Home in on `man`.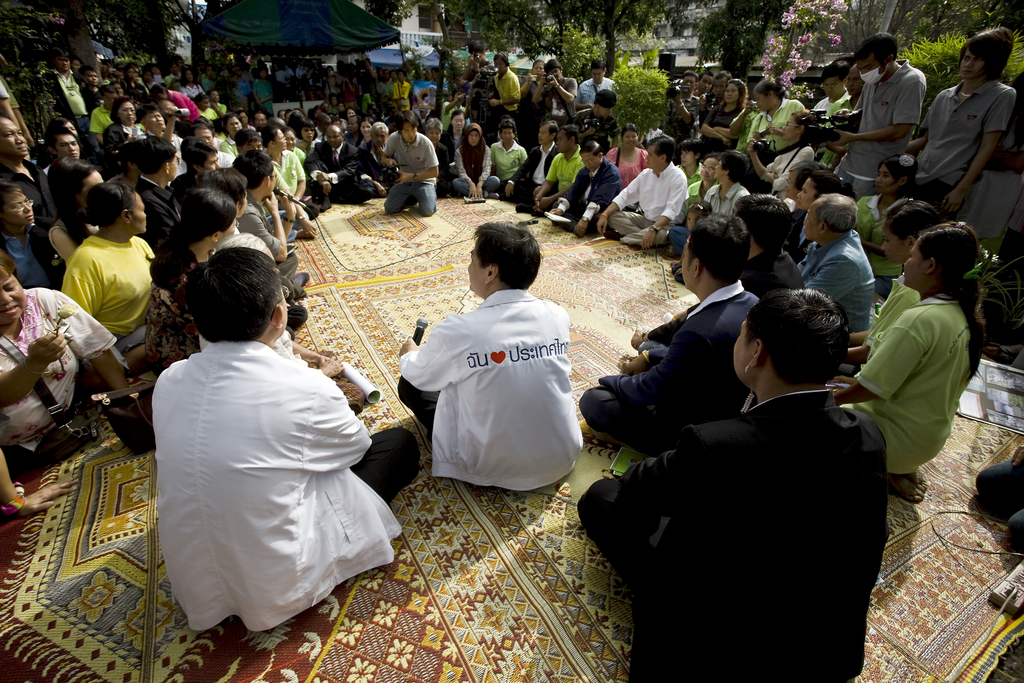
Homed in at [378, 110, 436, 213].
